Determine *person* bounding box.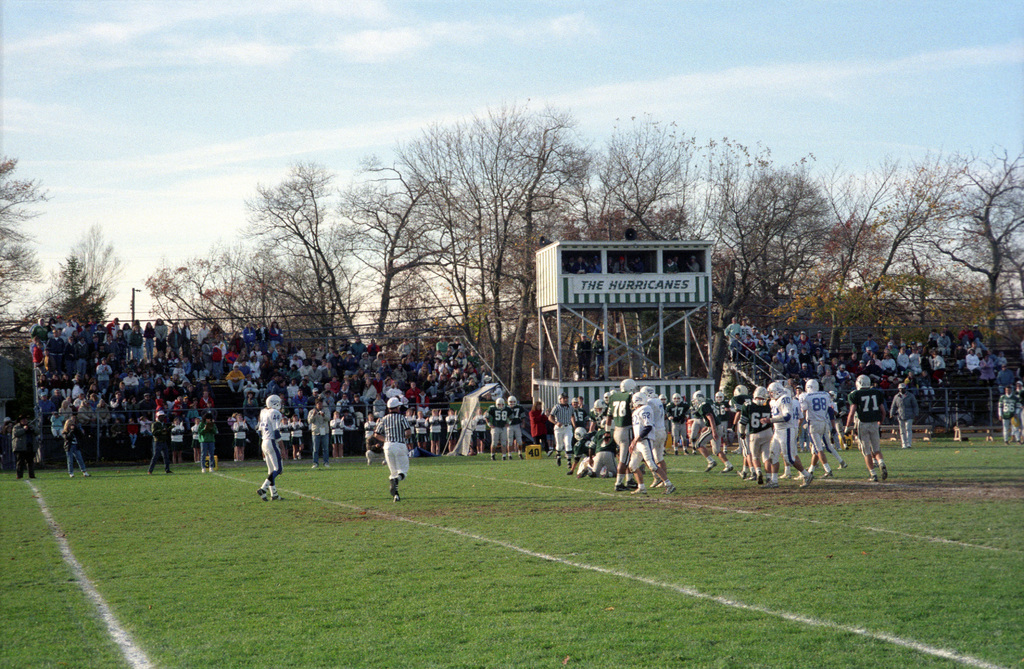
Determined: {"left": 5, "top": 415, "right": 35, "bottom": 487}.
